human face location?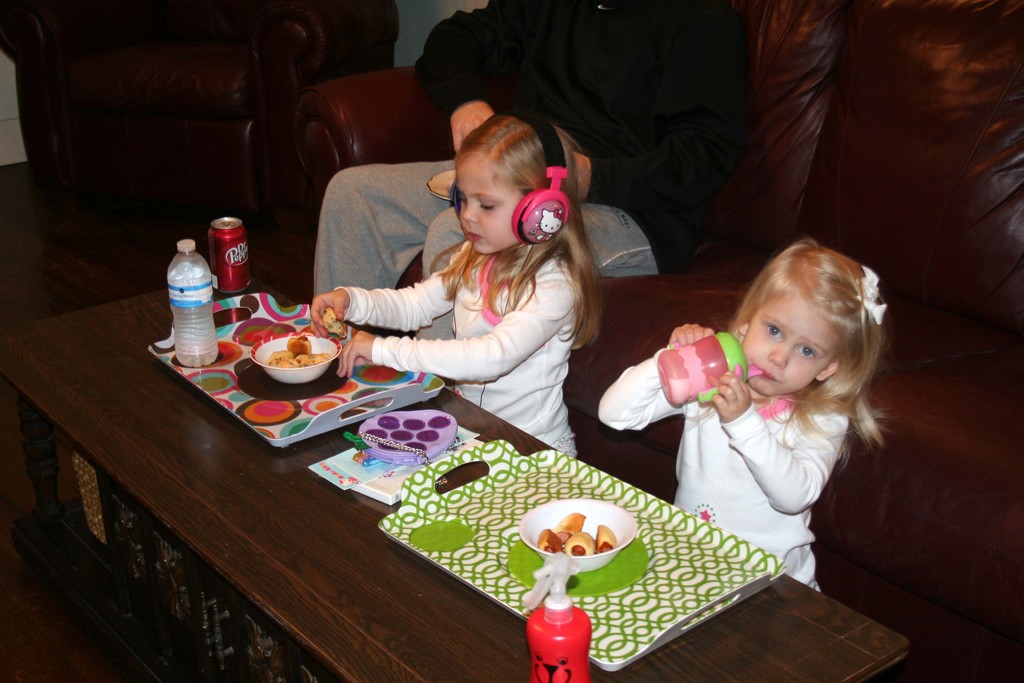
region(742, 294, 847, 398)
